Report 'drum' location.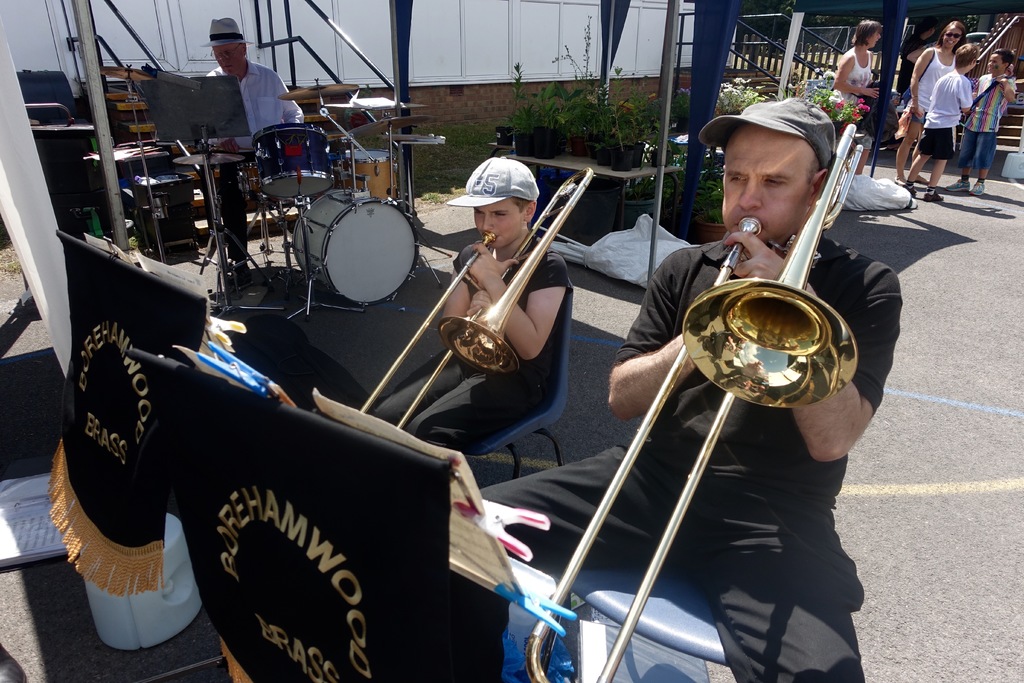
Report: crop(252, 115, 339, 193).
